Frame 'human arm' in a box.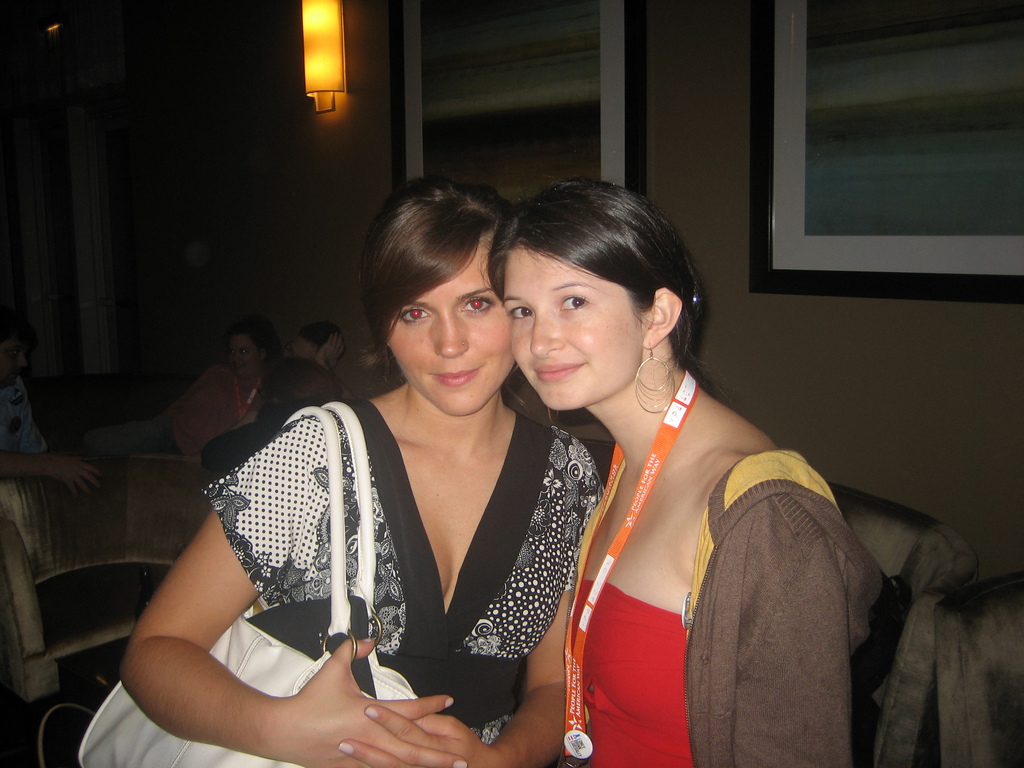
0:445:102:495.
